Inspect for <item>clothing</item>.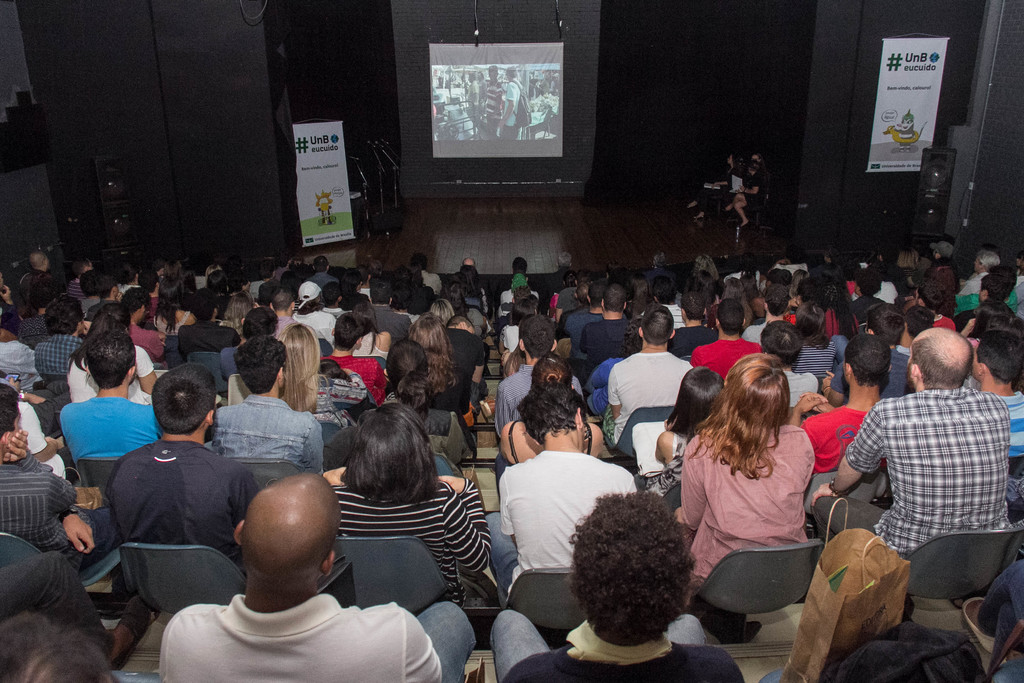
Inspection: {"left": 499, "top": 322, "right": 519, "bottom": 352}.
